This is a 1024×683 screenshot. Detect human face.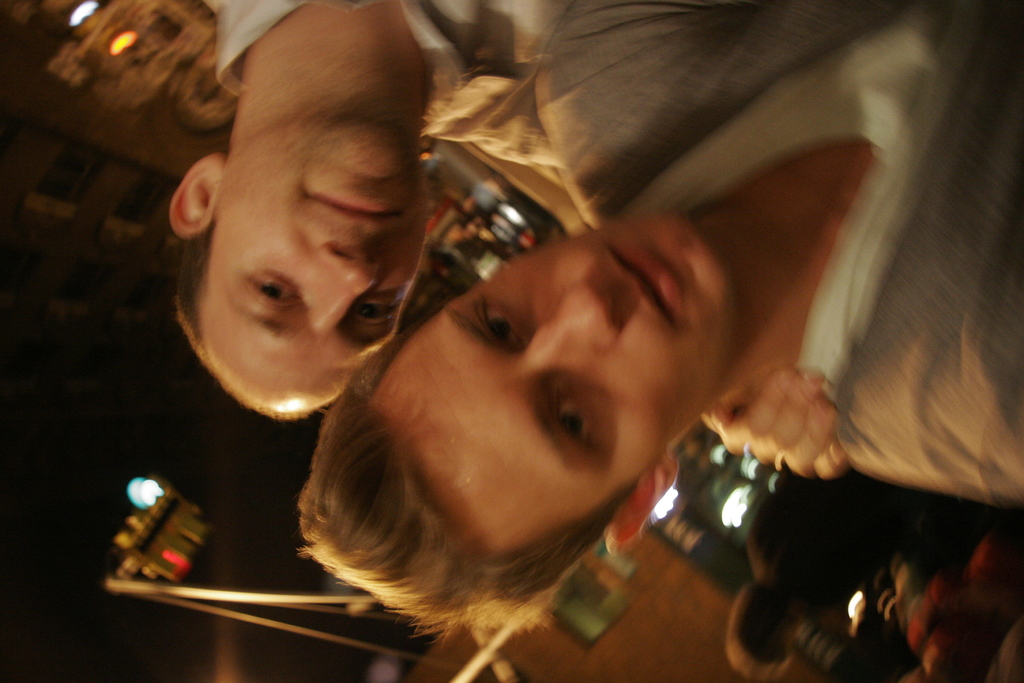
[198, 124, 428, 408].
